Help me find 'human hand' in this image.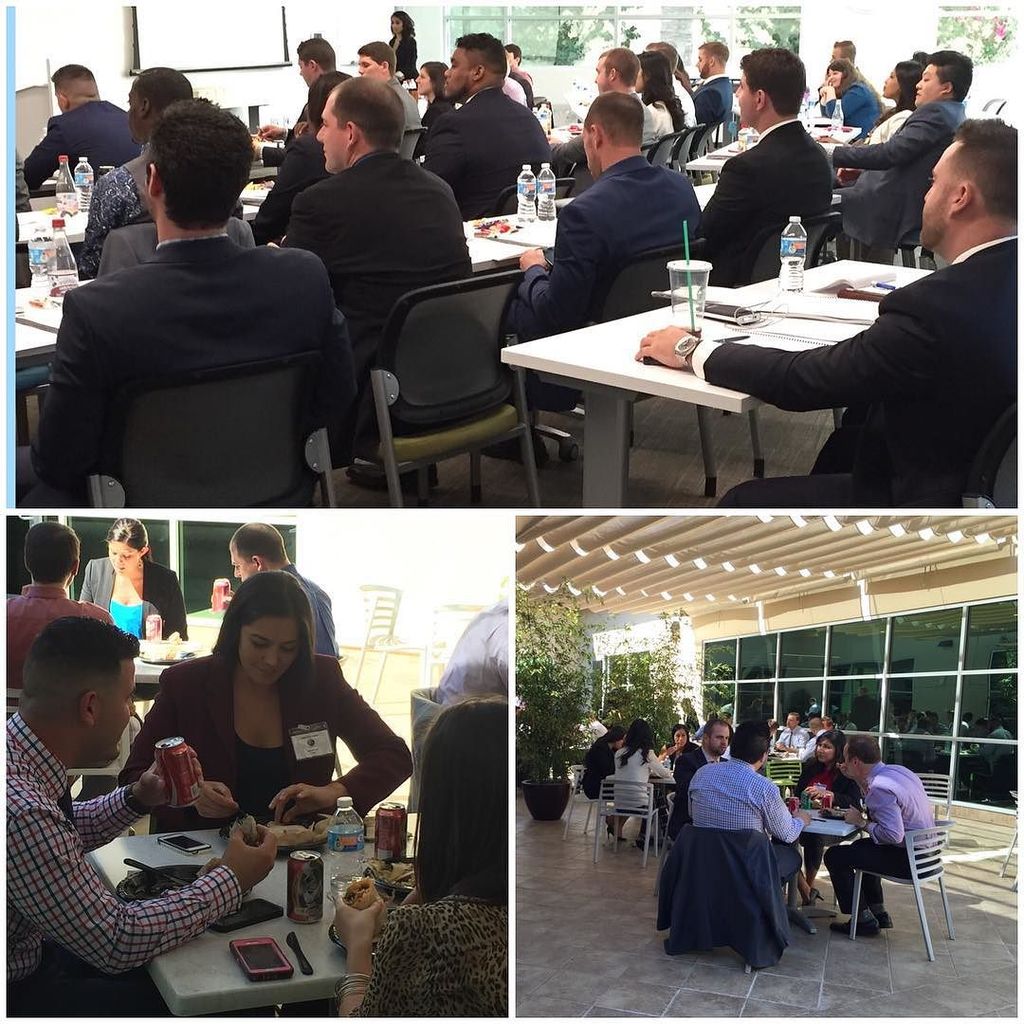
Found it: (x1=817, y1=133, x2=853, y2=147).
